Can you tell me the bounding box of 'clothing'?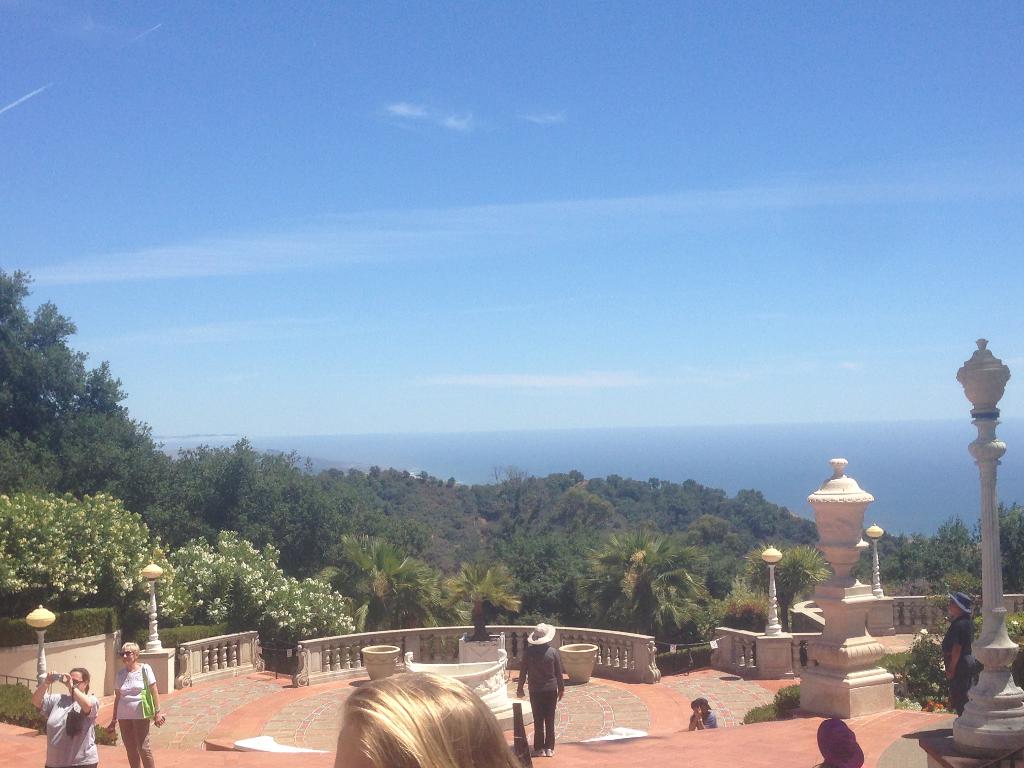
<bbox>689, 709, 719, 728</bbox>.
